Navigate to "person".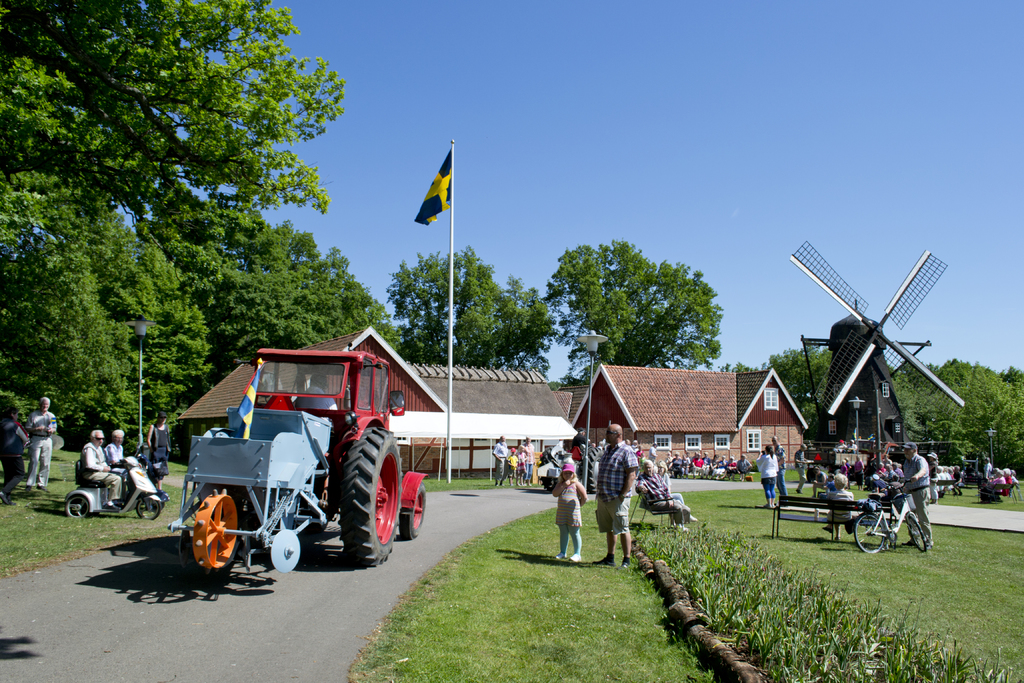
Navigation target: bbox=[767, 436, 786, 496].
